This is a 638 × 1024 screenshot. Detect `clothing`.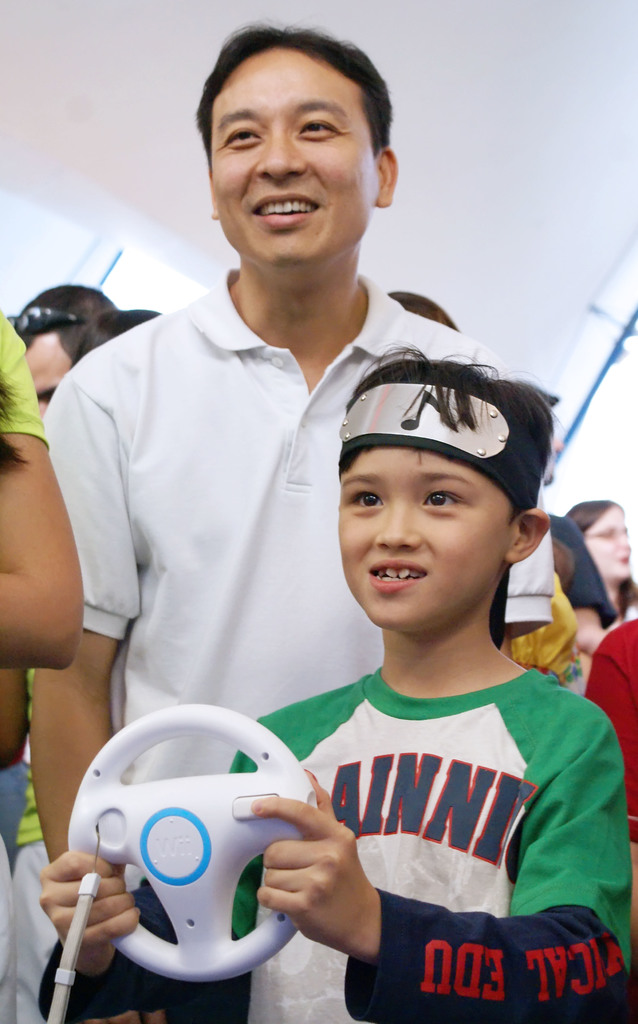
BBox(543, 511, 617, 625).
